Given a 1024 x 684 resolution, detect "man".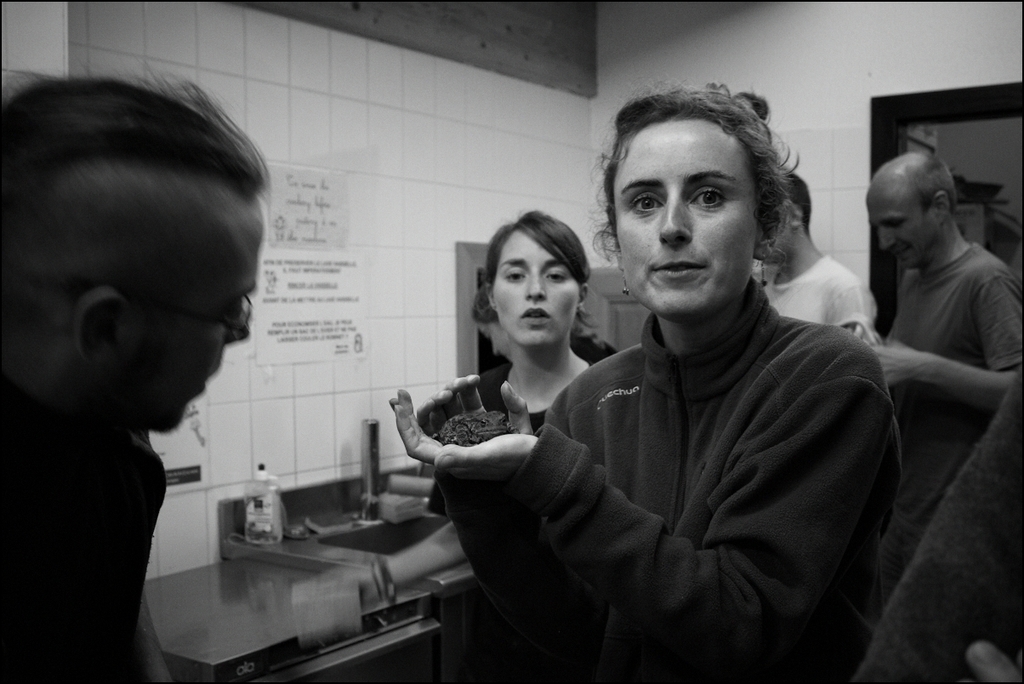
[8,124,260,664].
